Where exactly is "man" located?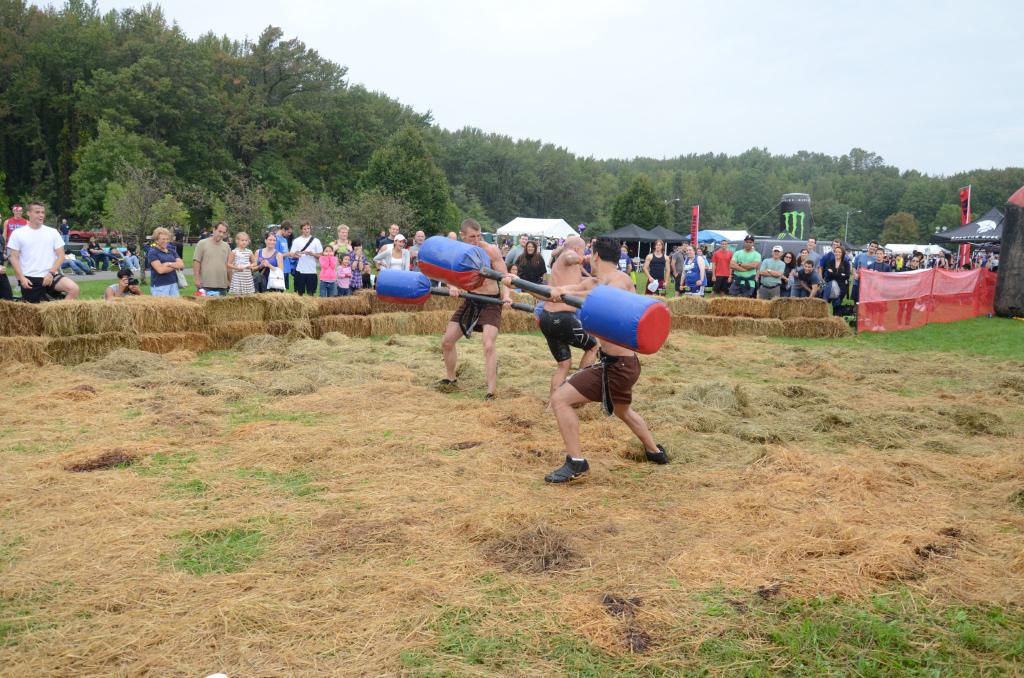
Its bounding box is Rect(273, 219, 300, 291).
